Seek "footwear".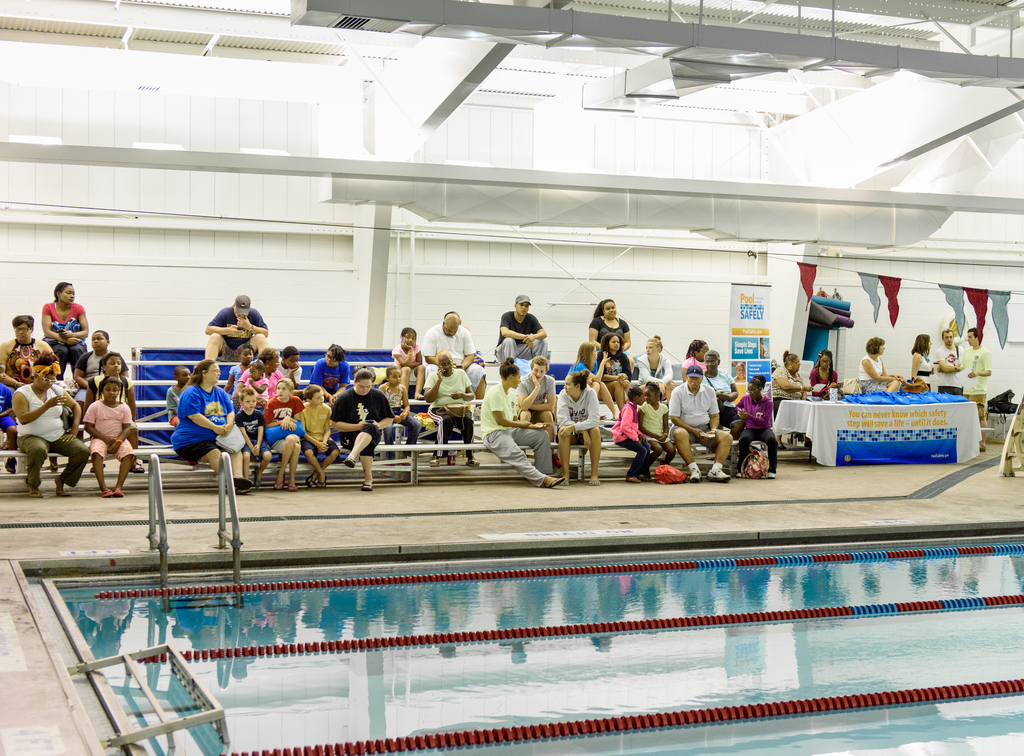
(left=546, top=477, right=564, bottom=487).
